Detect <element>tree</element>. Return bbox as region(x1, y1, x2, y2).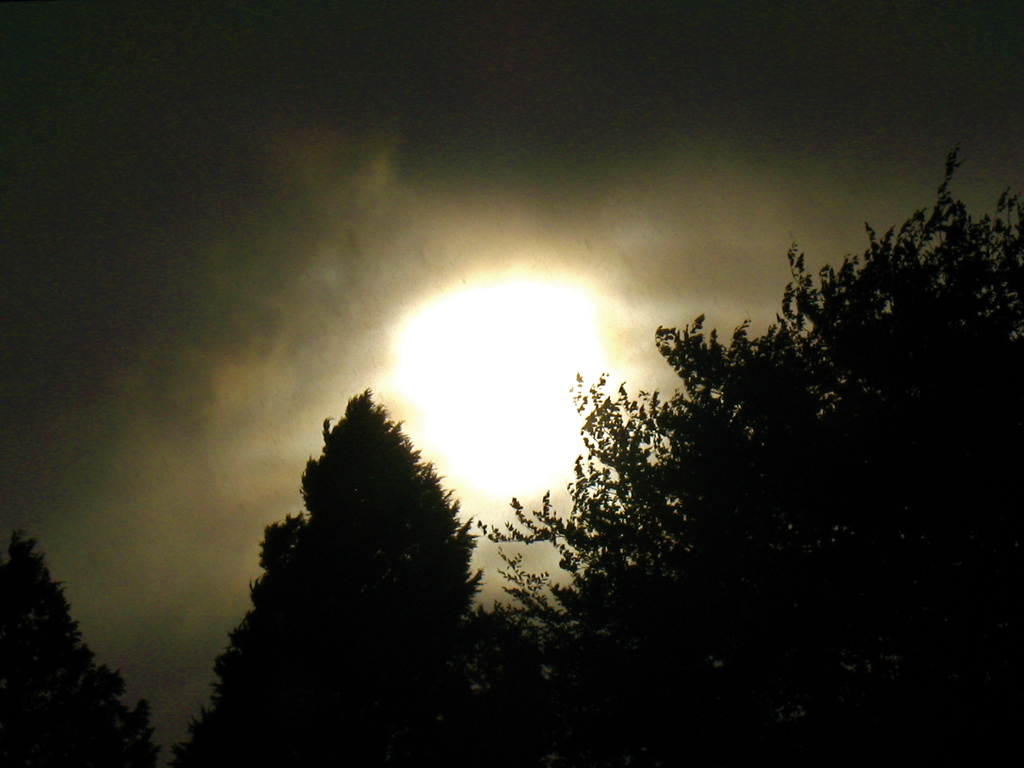
region(472, 147, 1023, 767).
